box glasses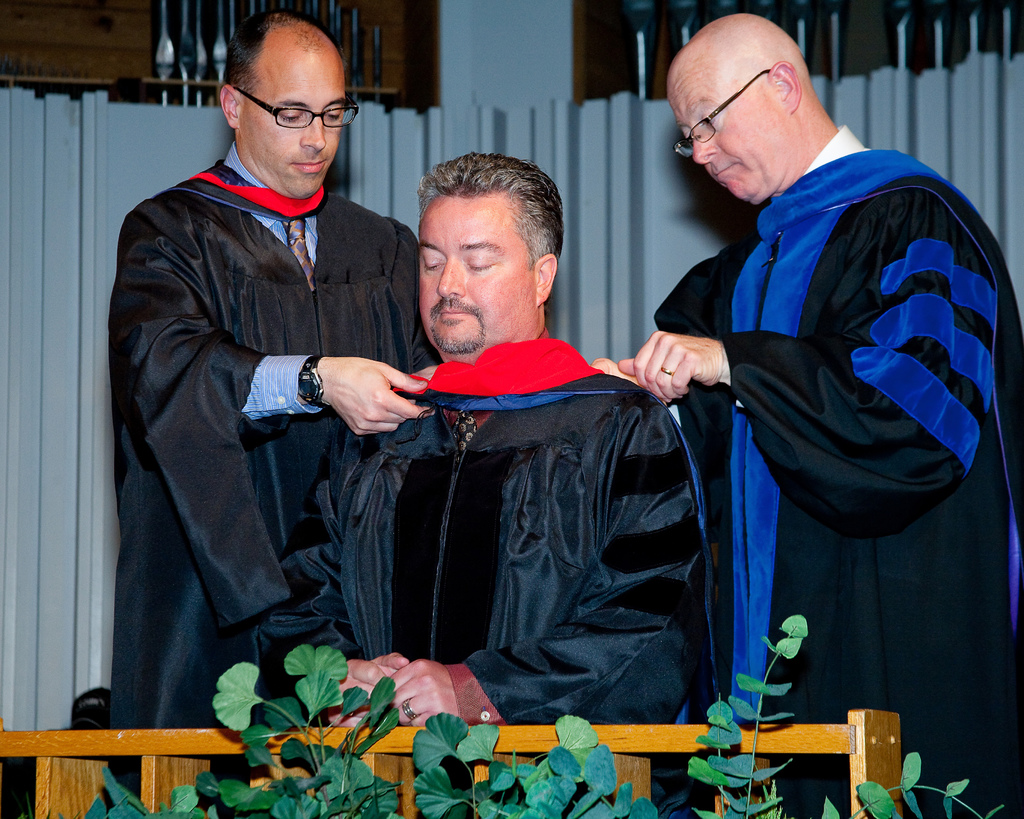
[219, 77, 348, 125]
